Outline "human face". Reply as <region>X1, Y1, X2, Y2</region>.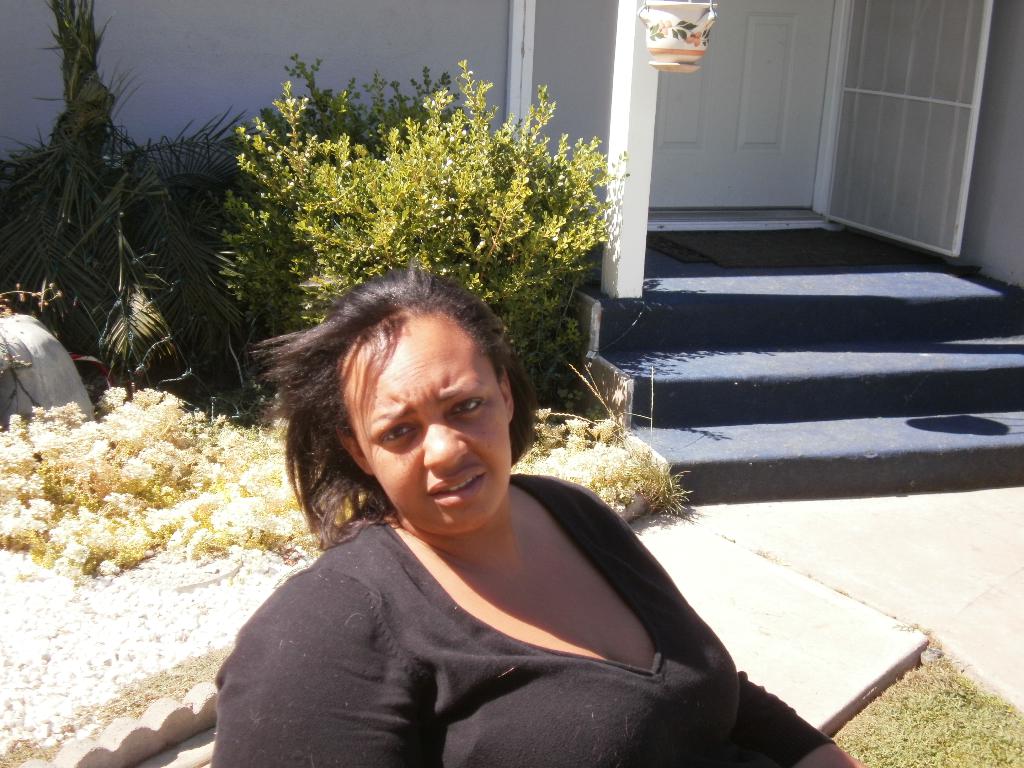
<region>331, 294, 518, 536</region>.
